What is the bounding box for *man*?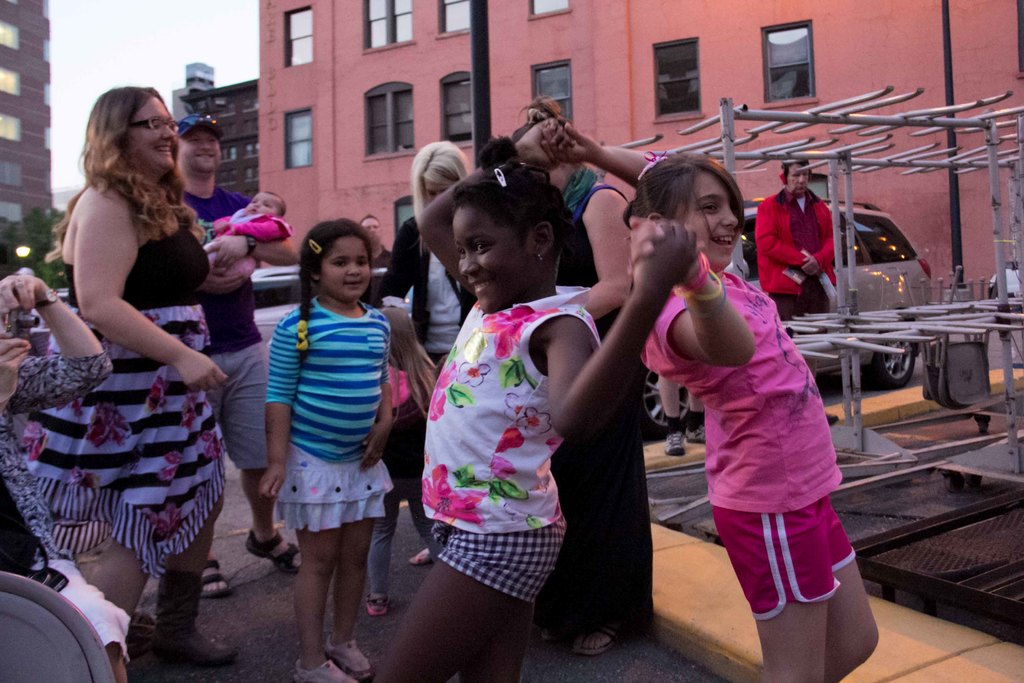
x1=753, y1=156, x2=842, y2=325.
